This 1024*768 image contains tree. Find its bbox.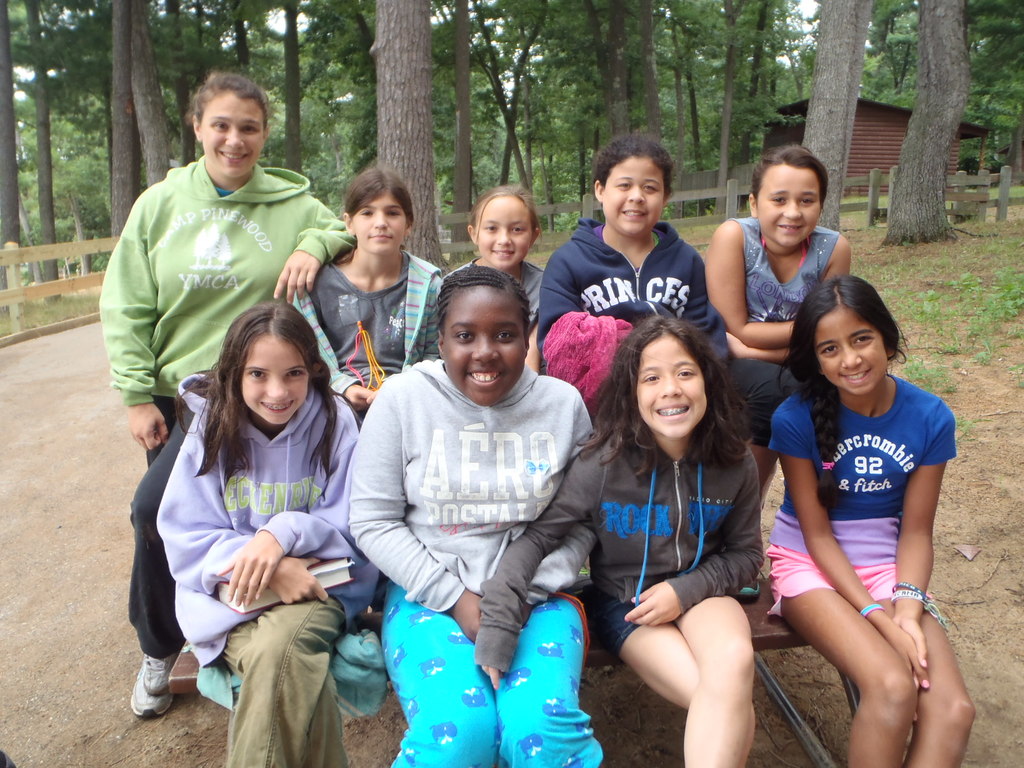
box=[475, 0, 590, 214].
